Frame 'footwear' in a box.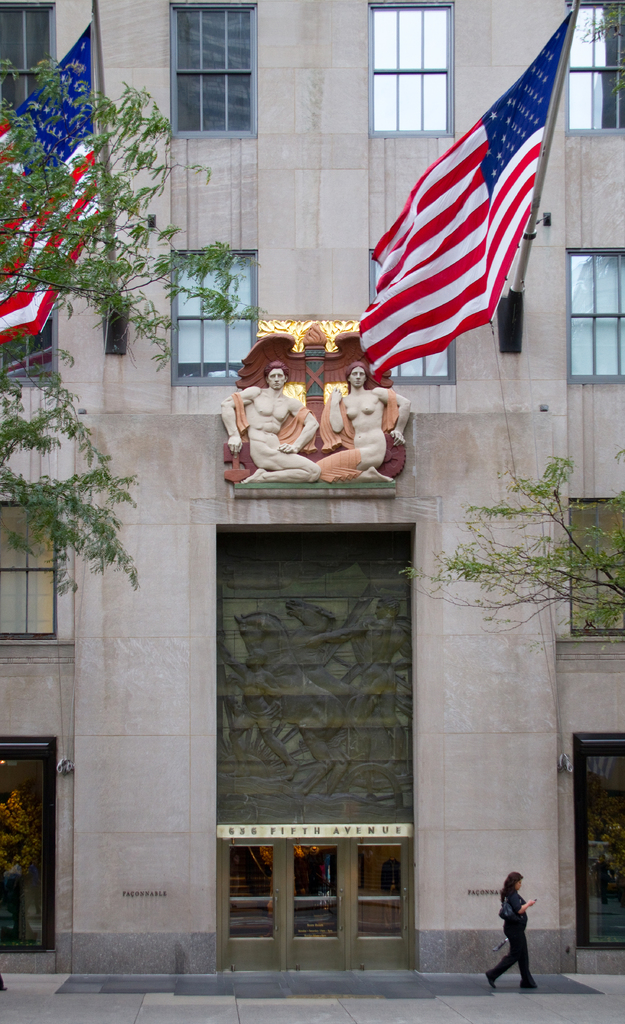
box=[483, 975, 494, 991].
